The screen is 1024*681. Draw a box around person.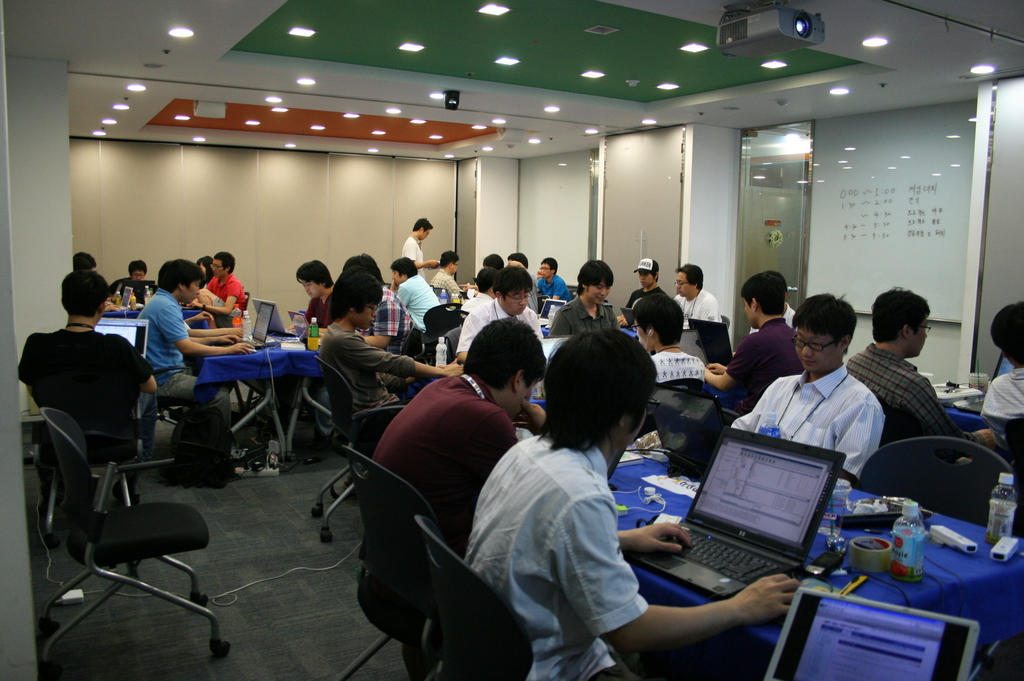
detection(140, 255, 257, 405).
